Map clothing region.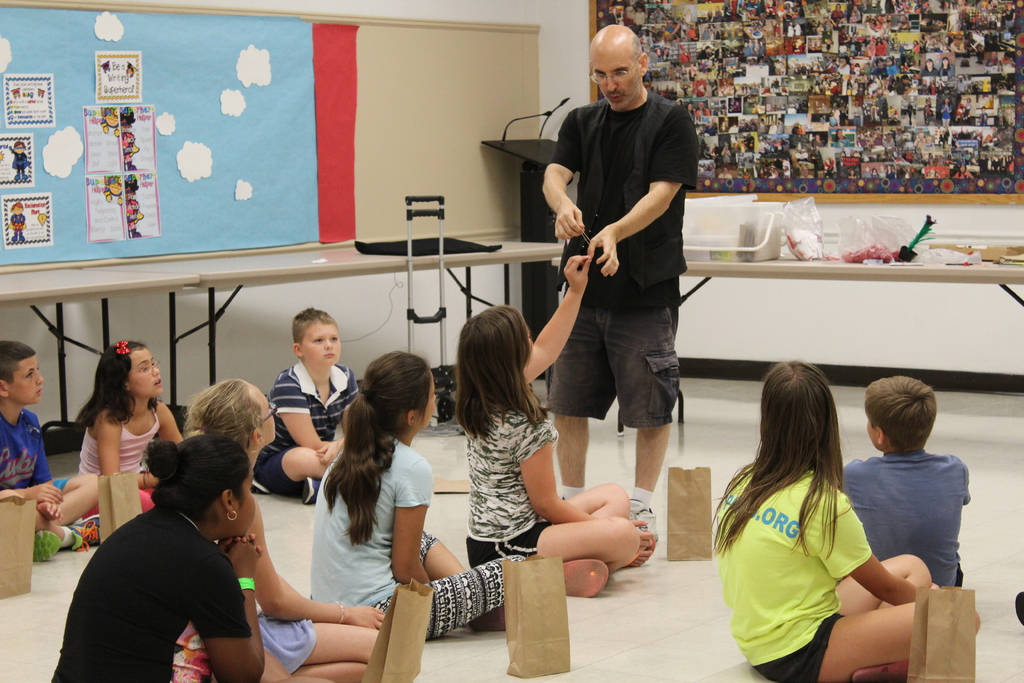
Mapped to 472 400 579 566.
